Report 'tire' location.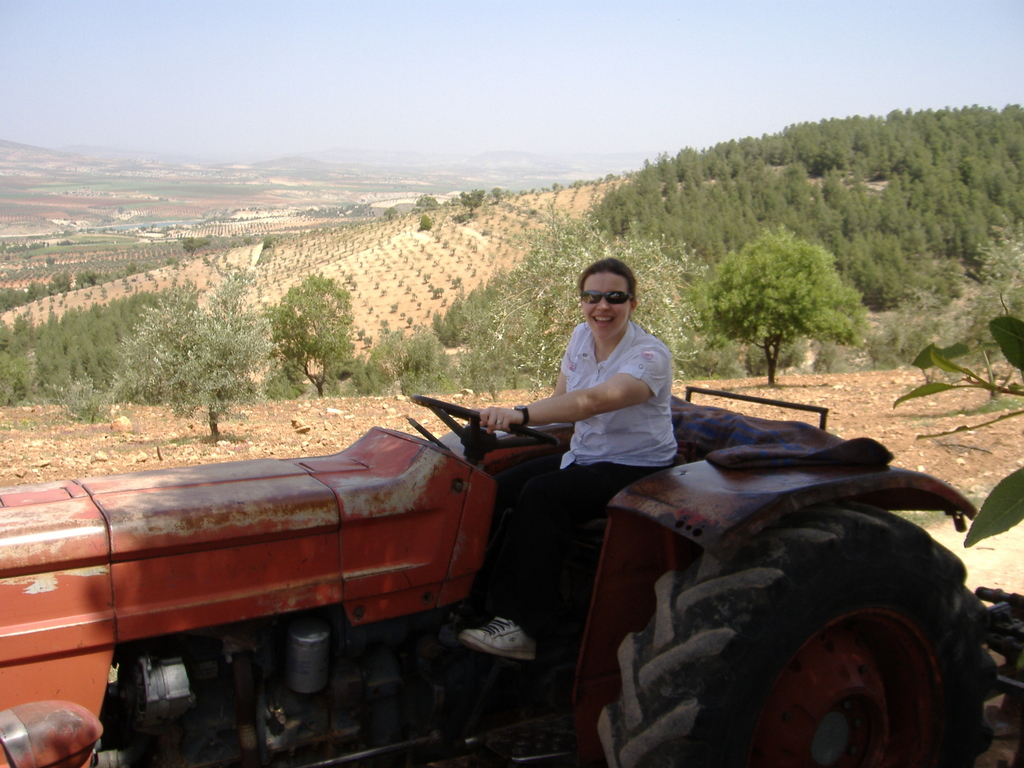
Report: box(593, 493, 994, 758).
